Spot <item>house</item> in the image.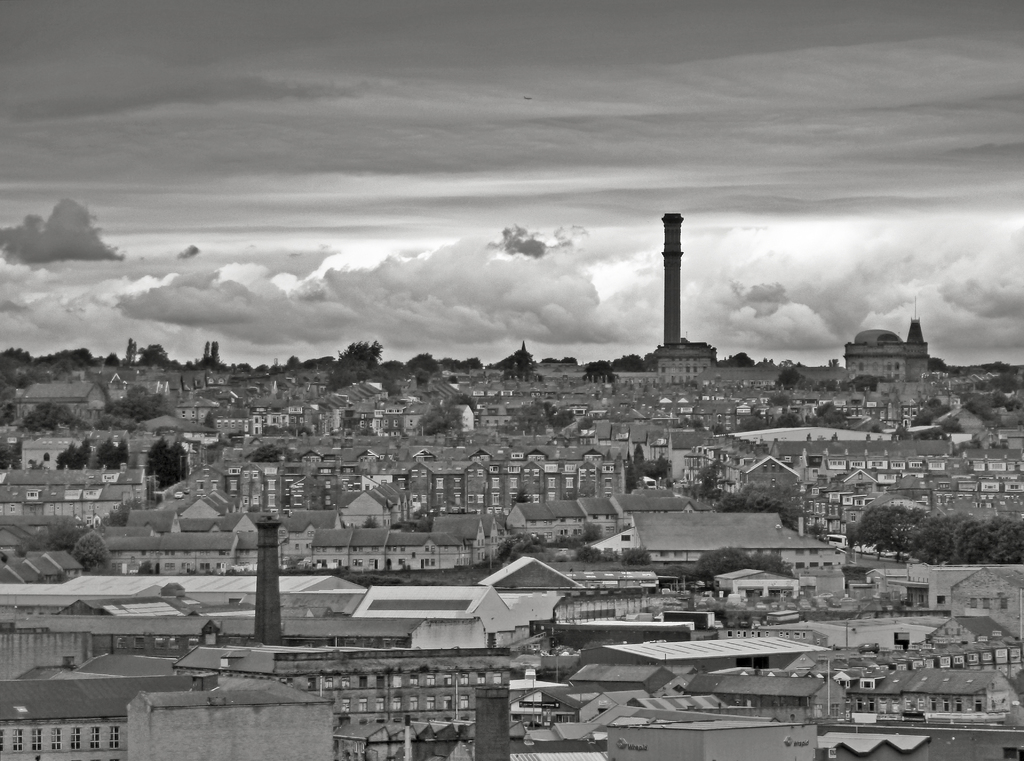
<item>house</item> found at <bbox>0, 550, 88, 582</bbox>.
